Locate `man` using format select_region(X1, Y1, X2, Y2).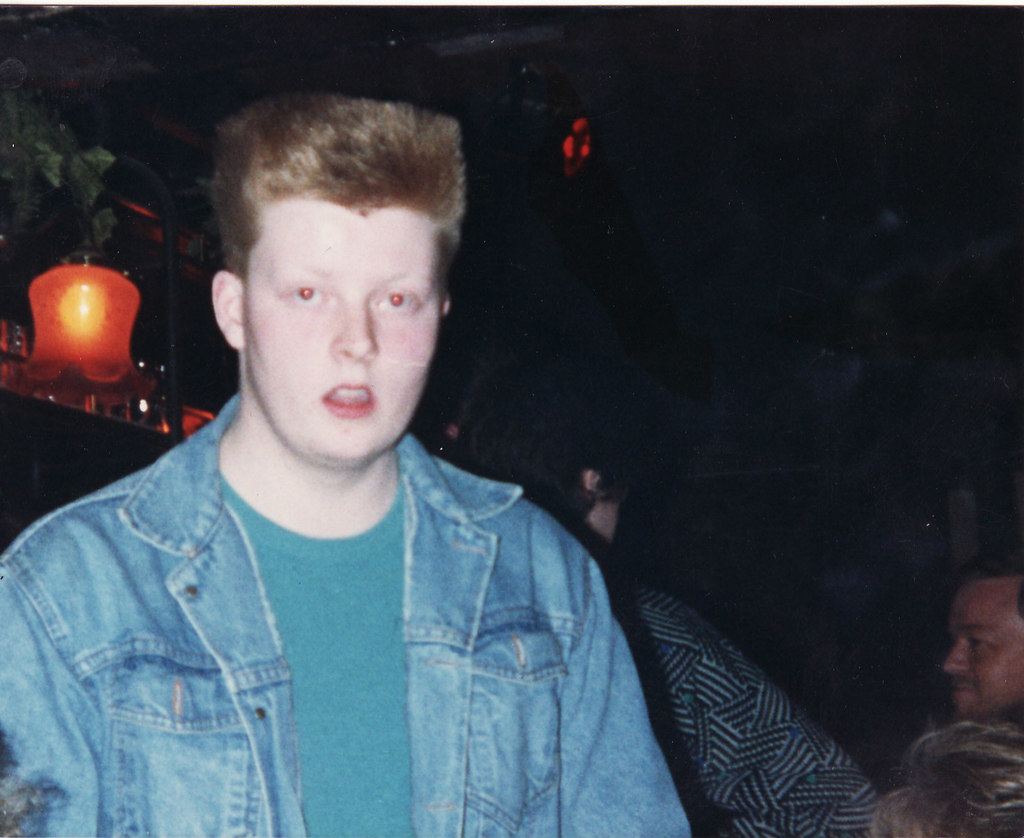
select_region(870, 720, 1023, 837).
